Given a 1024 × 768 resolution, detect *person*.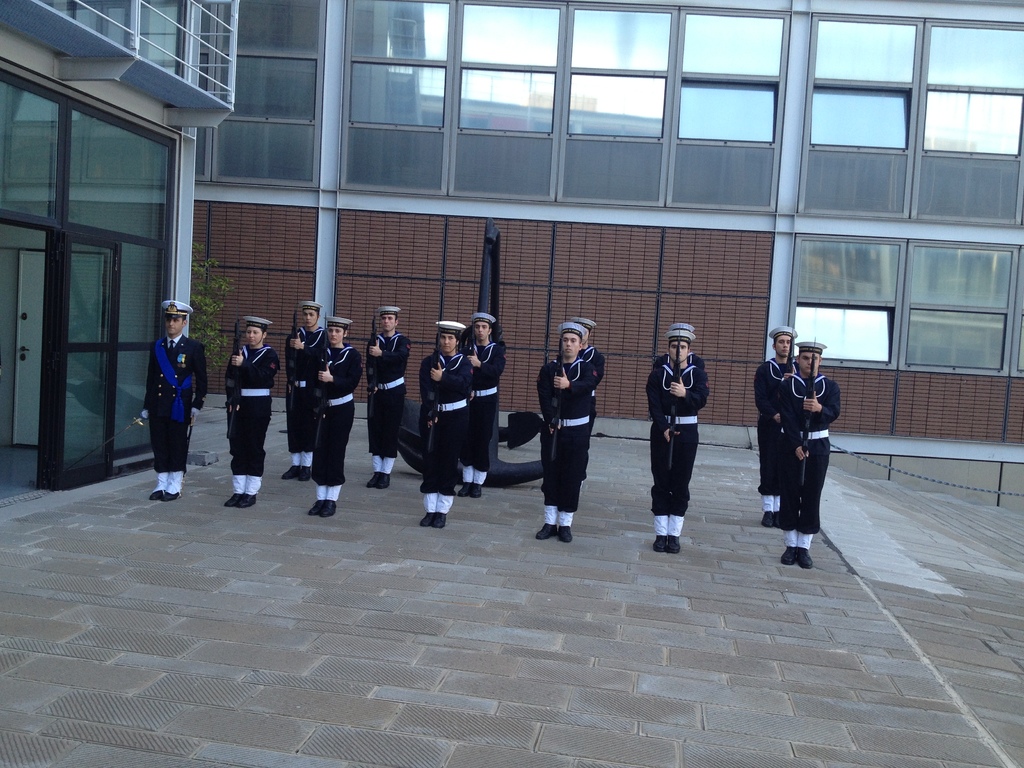
l=647, t=310, r=716, b=554.
